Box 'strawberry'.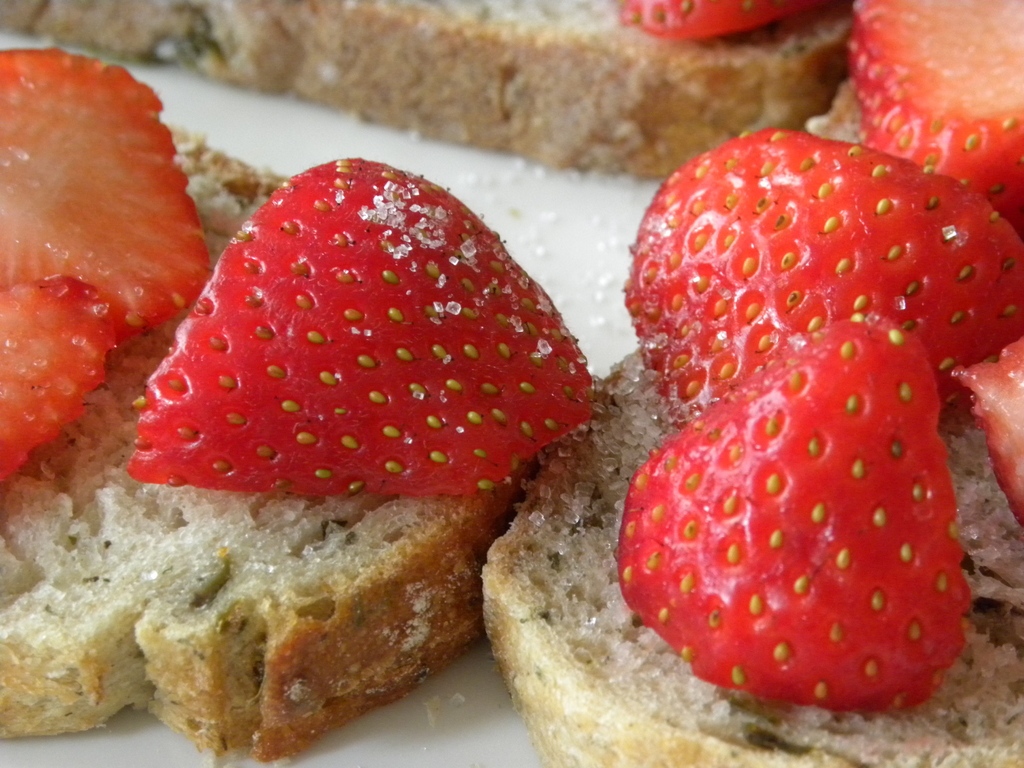
625,132,1023,429.
